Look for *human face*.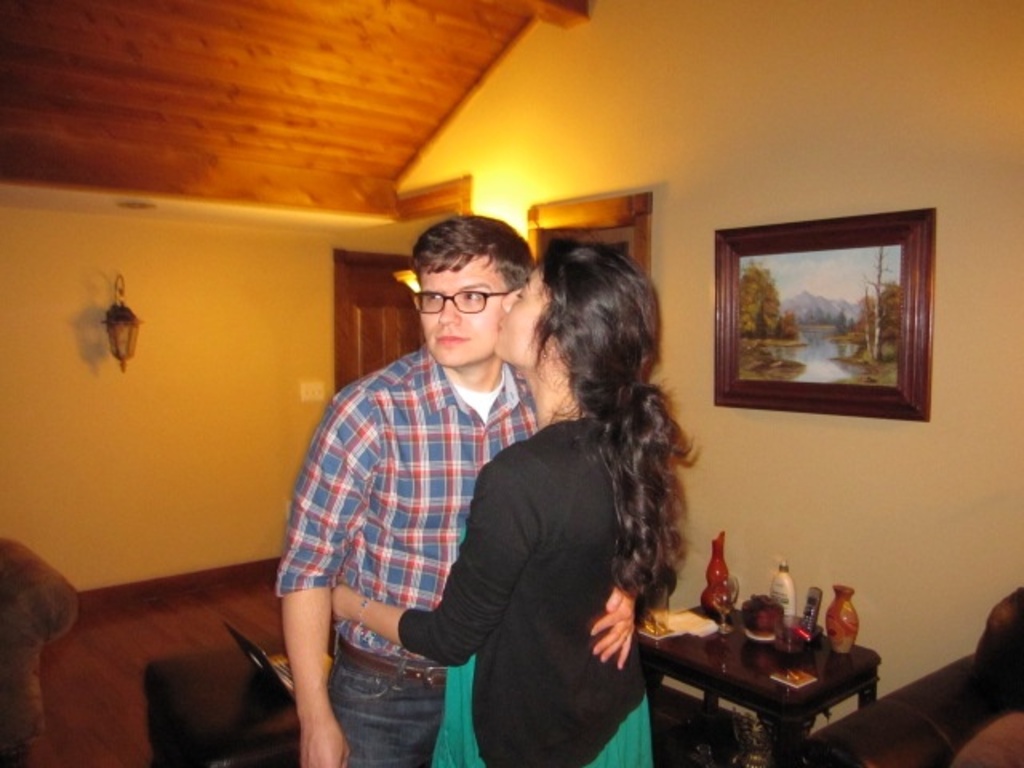
Found: [422,253,504,363].
